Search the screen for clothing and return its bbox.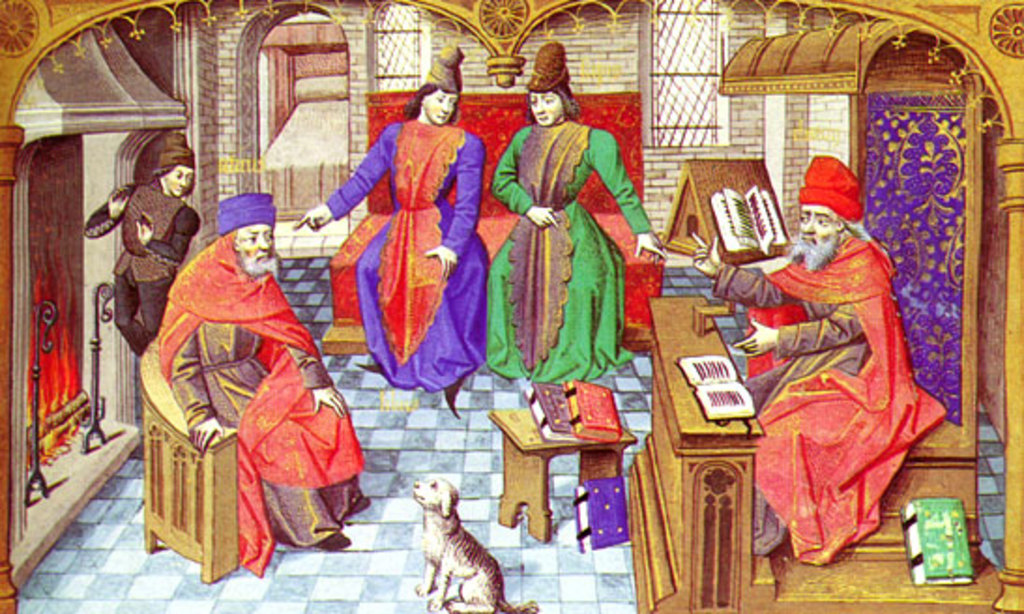
Found: 719/232/957/569.
